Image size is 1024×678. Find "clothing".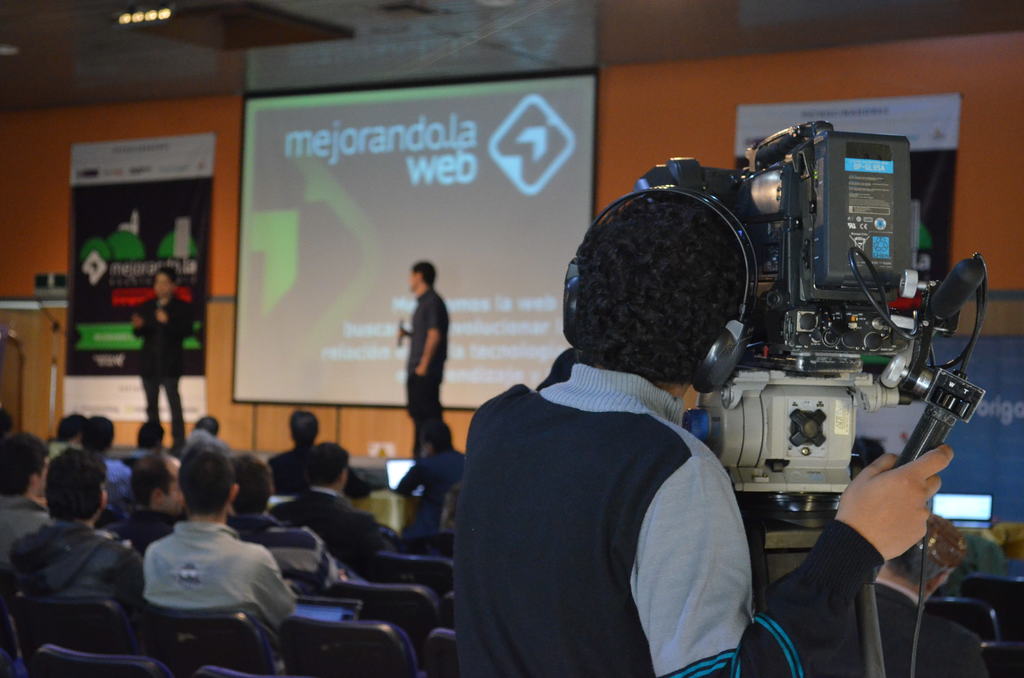
pyautogui.locateOnScreen(42, 444, 84, 473).
